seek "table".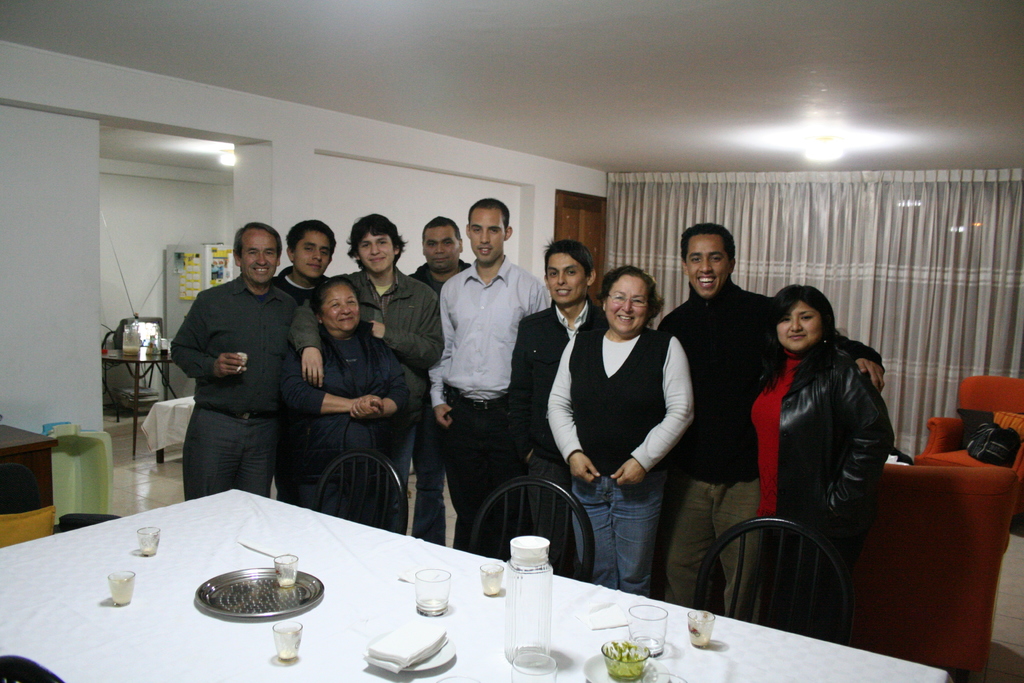
crop(102, 347, 174, 461).
